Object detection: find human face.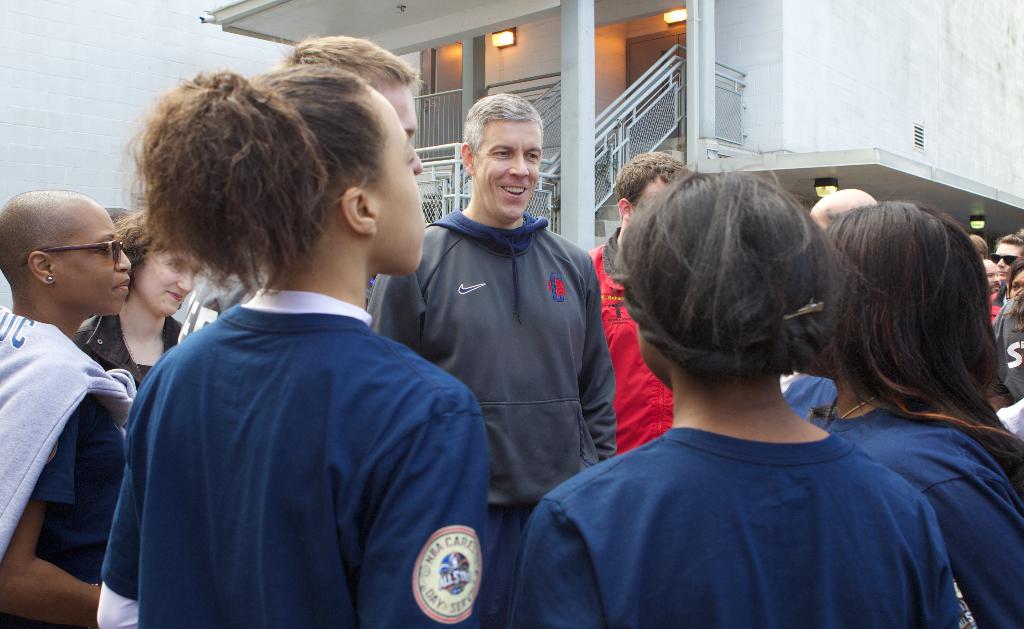
left=996, top=243, right=1023, bottom=285.
